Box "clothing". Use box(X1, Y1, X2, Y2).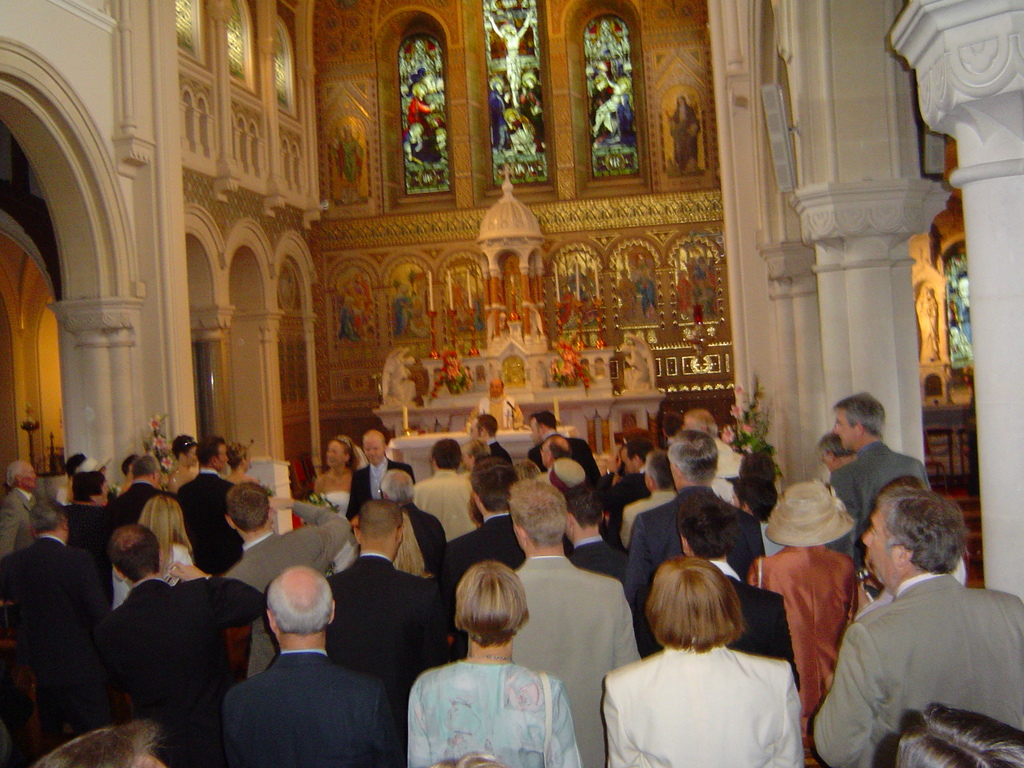
box(410, 503, 438, 570).
